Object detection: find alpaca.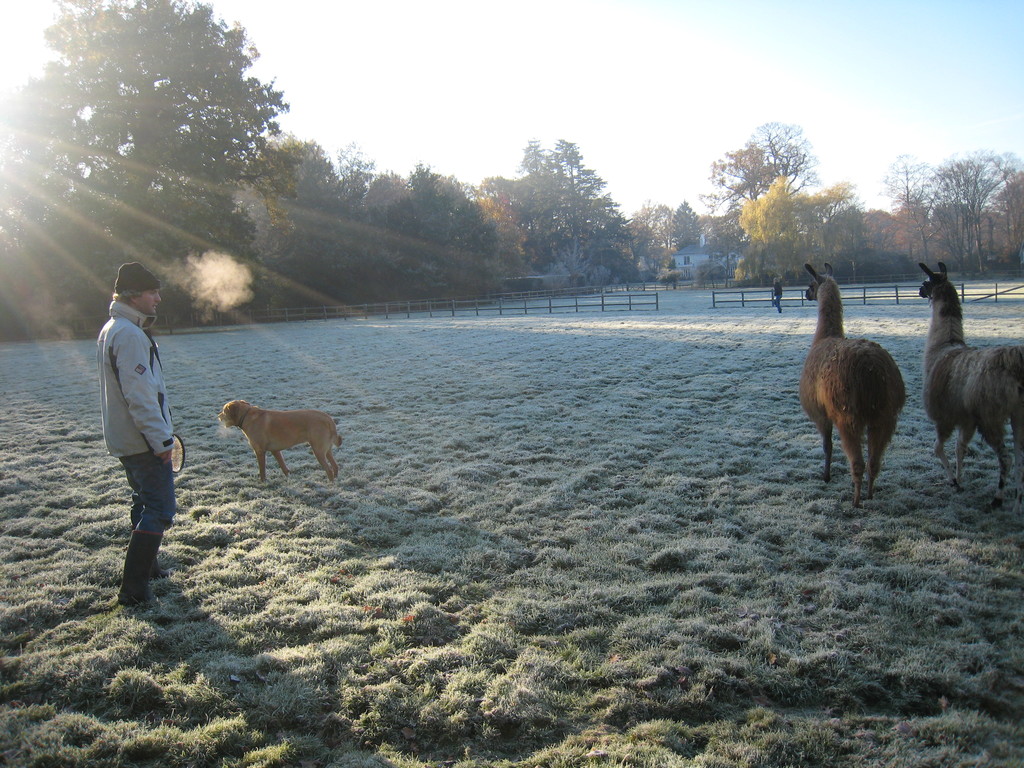
[794, 259, 907, 511].
